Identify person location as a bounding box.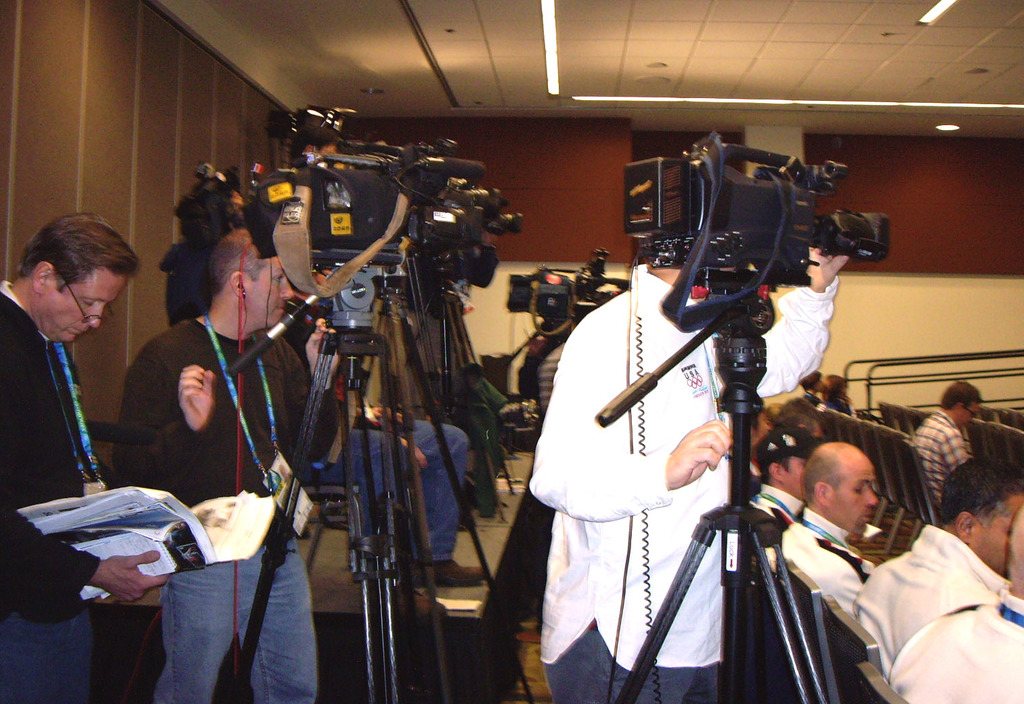
{"left": 781, "top": 440, "right": 866, "bottom": 648}.
